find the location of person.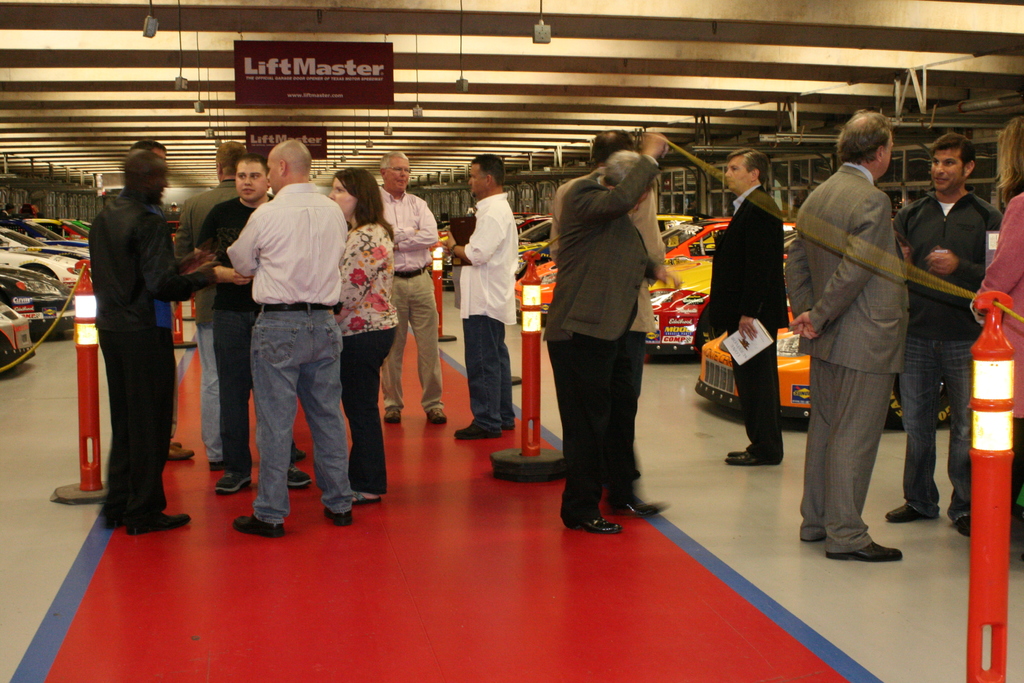
Location: 373/136/452/428.
